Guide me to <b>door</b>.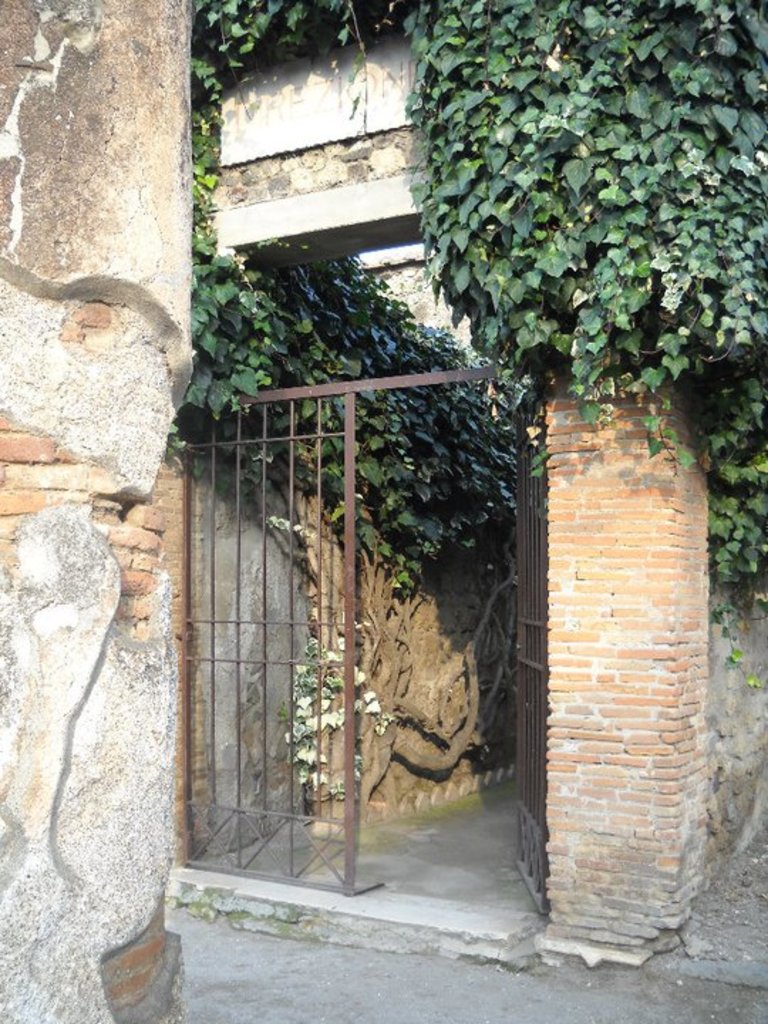
Guidance: x1=162, y1=367, x2=508, y2=912.
